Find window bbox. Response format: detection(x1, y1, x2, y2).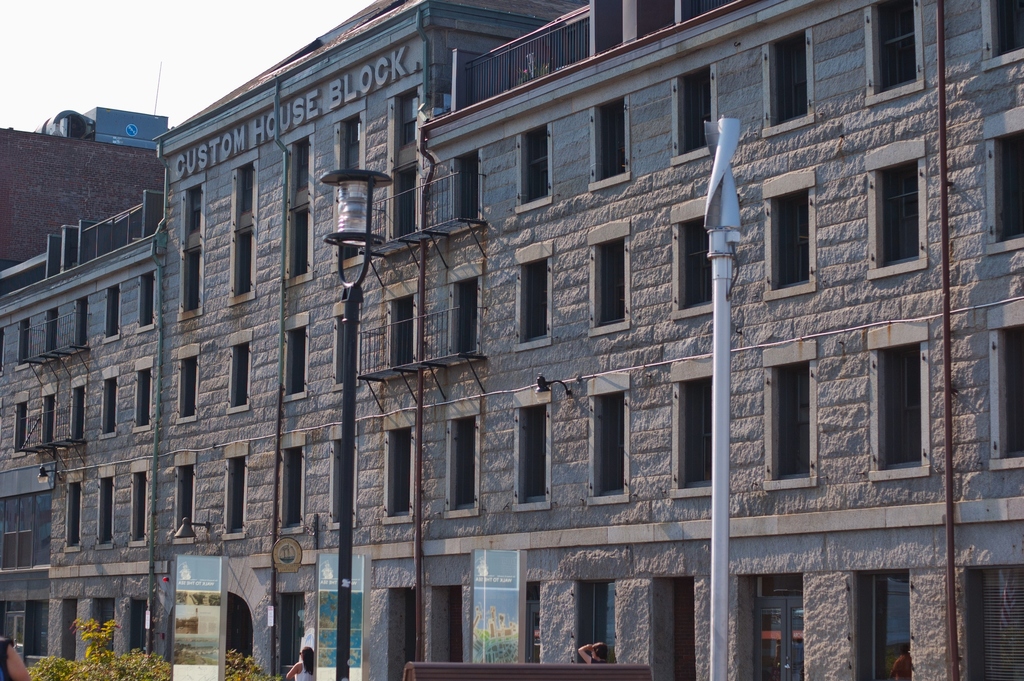
detection(859, 0, 932, 111).
